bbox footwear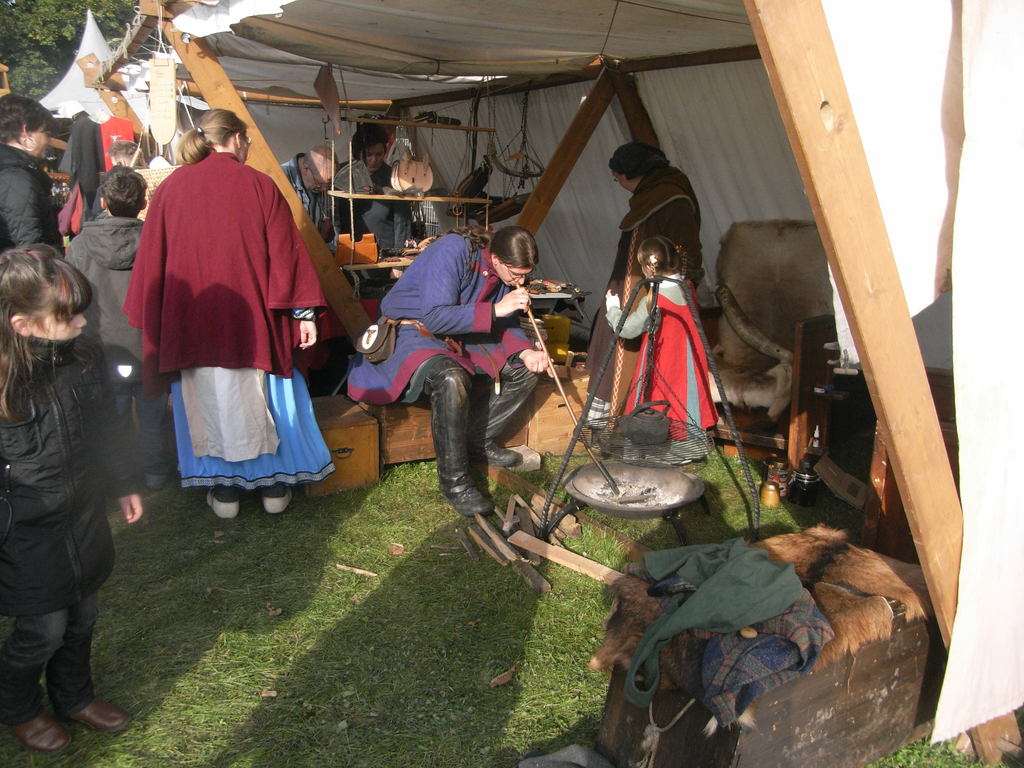
[432, 368, 497, 519]
